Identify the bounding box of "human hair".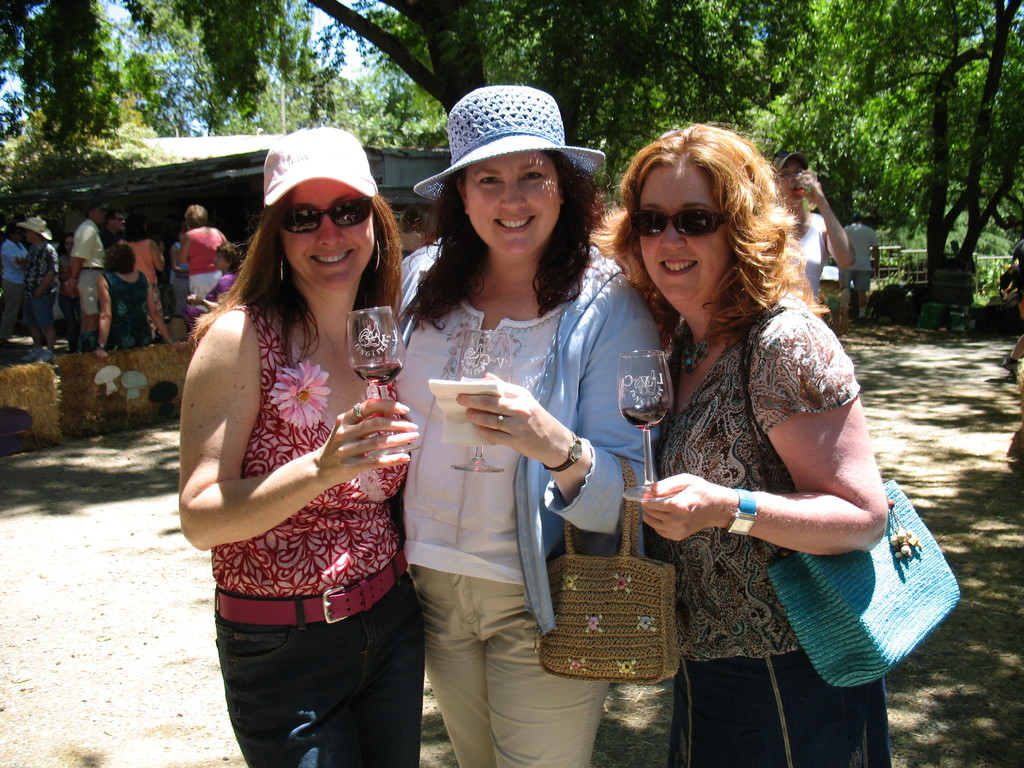
(610,110,788,339).
